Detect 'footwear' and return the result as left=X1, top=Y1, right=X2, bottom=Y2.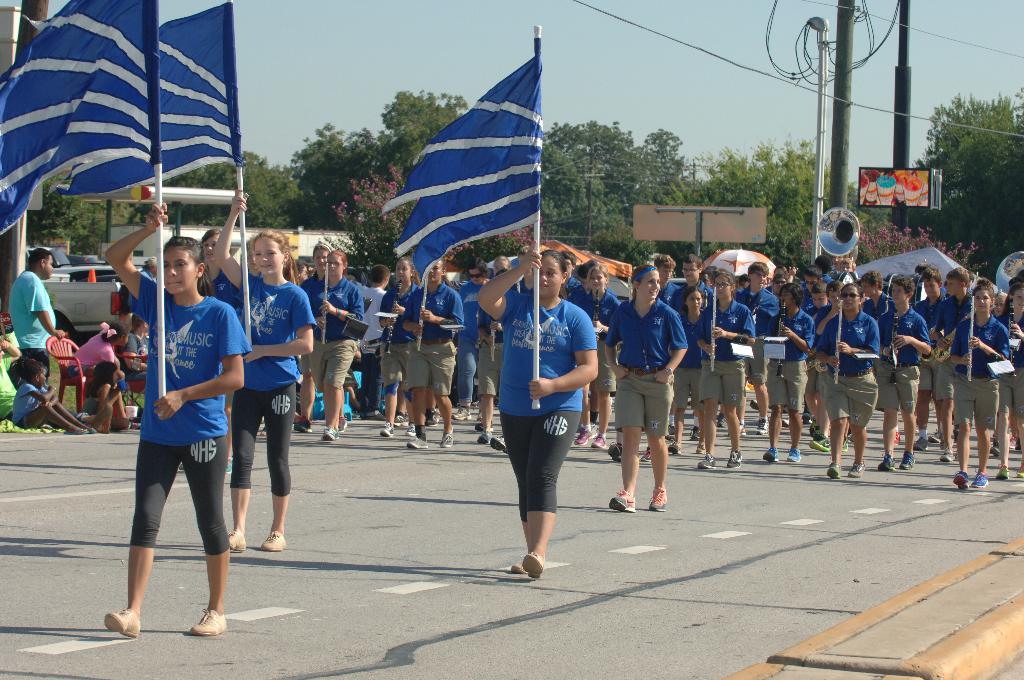
left=851, top=458, right=867, bottom=475.
